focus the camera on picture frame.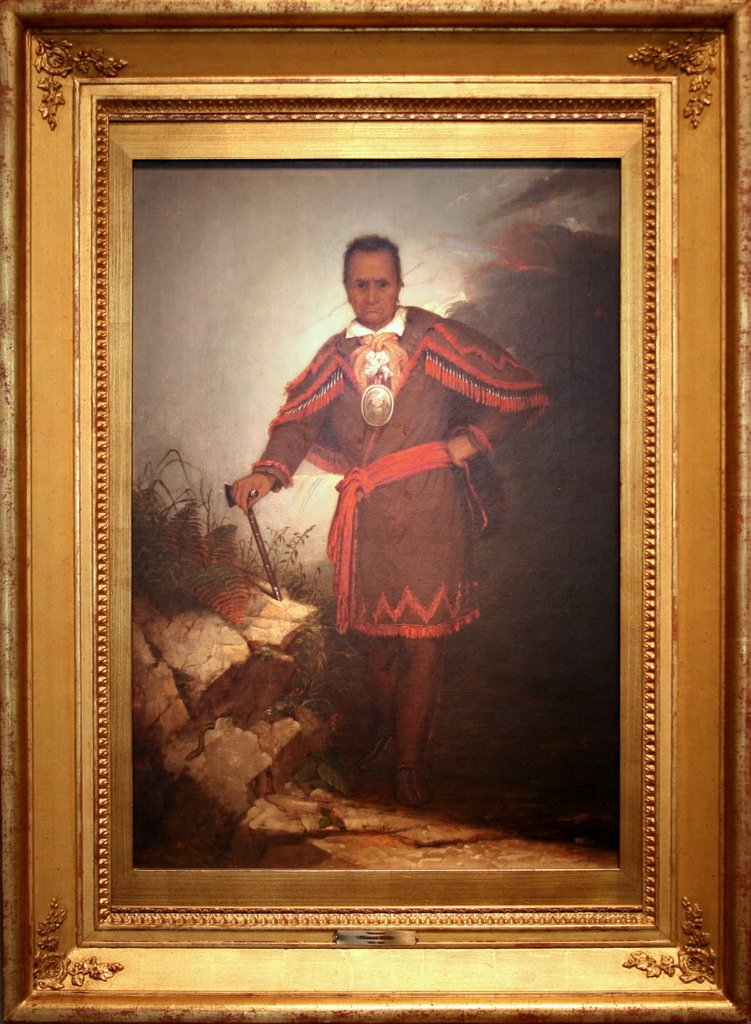
Focus region: 0/0/750/1023.
